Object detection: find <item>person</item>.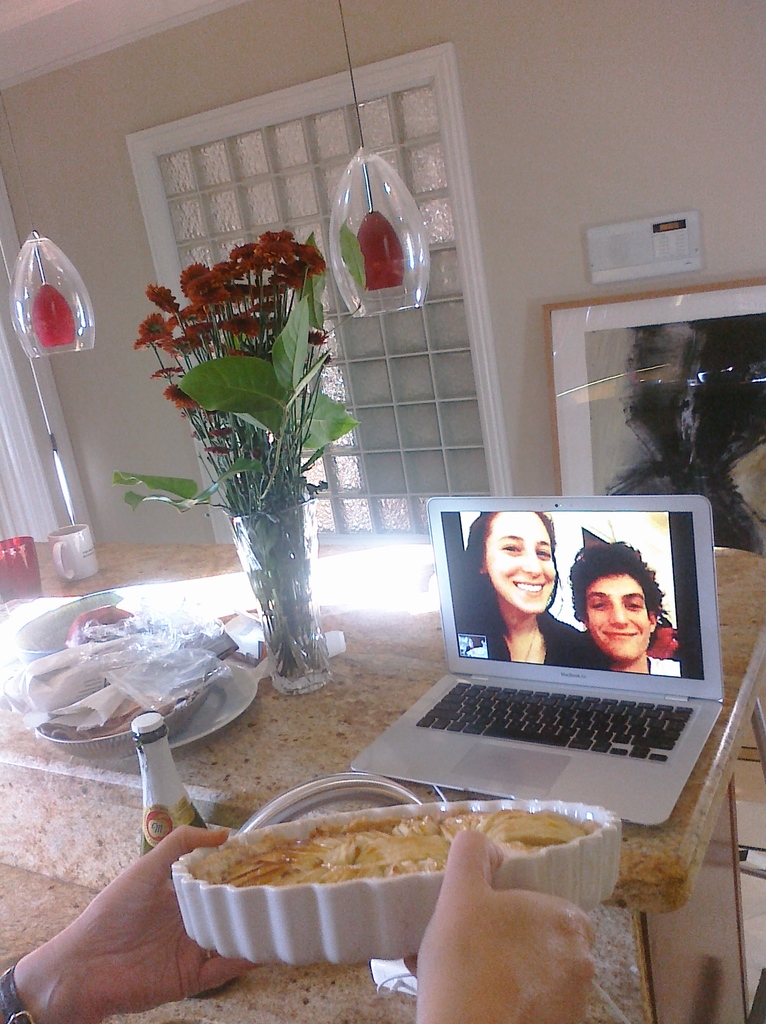
{"x1": 453, "y1": 511, "x2": 581, "y2": 671}.
